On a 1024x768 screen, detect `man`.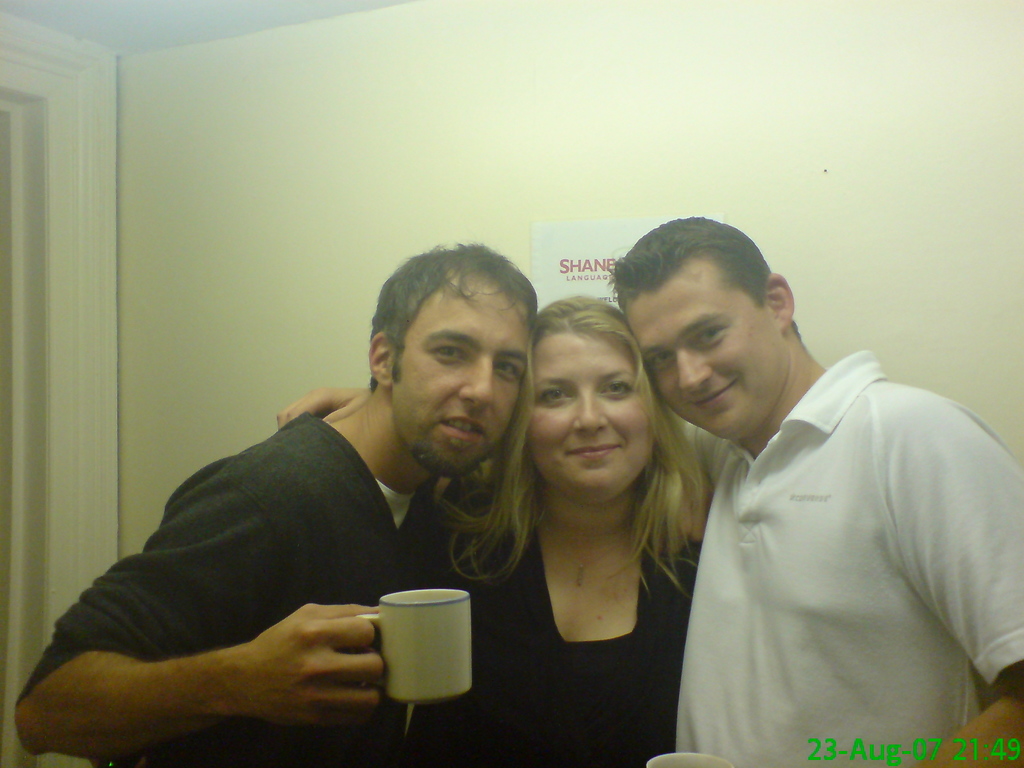
(x1=15, y1=234, x2=548, y2=767).
